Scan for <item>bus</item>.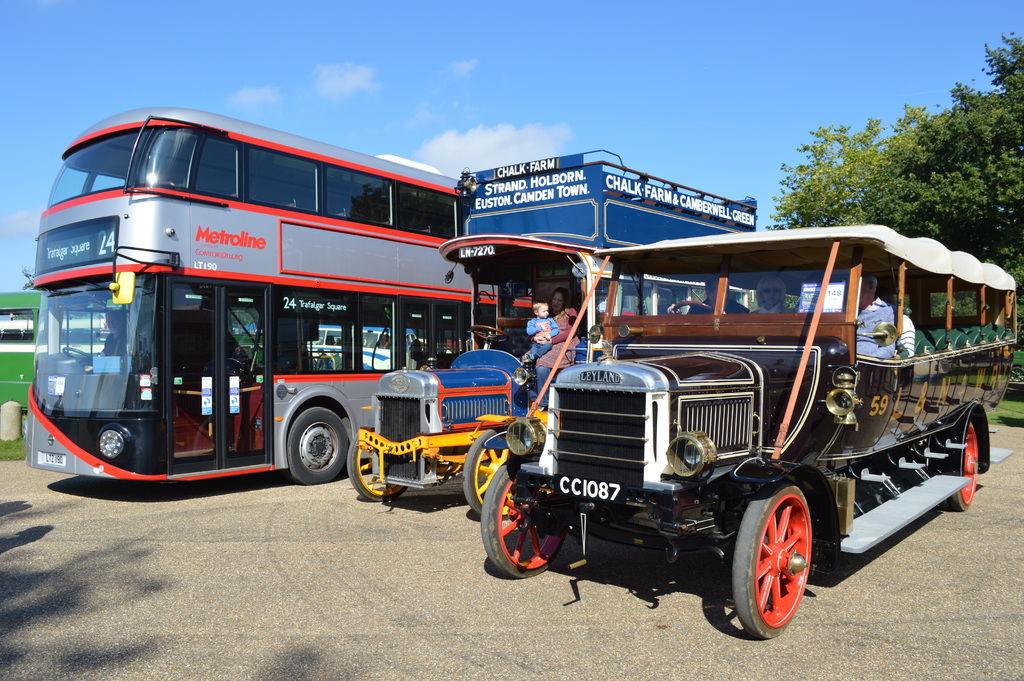
Scan result: crop(477, 224, 1020, 641).
